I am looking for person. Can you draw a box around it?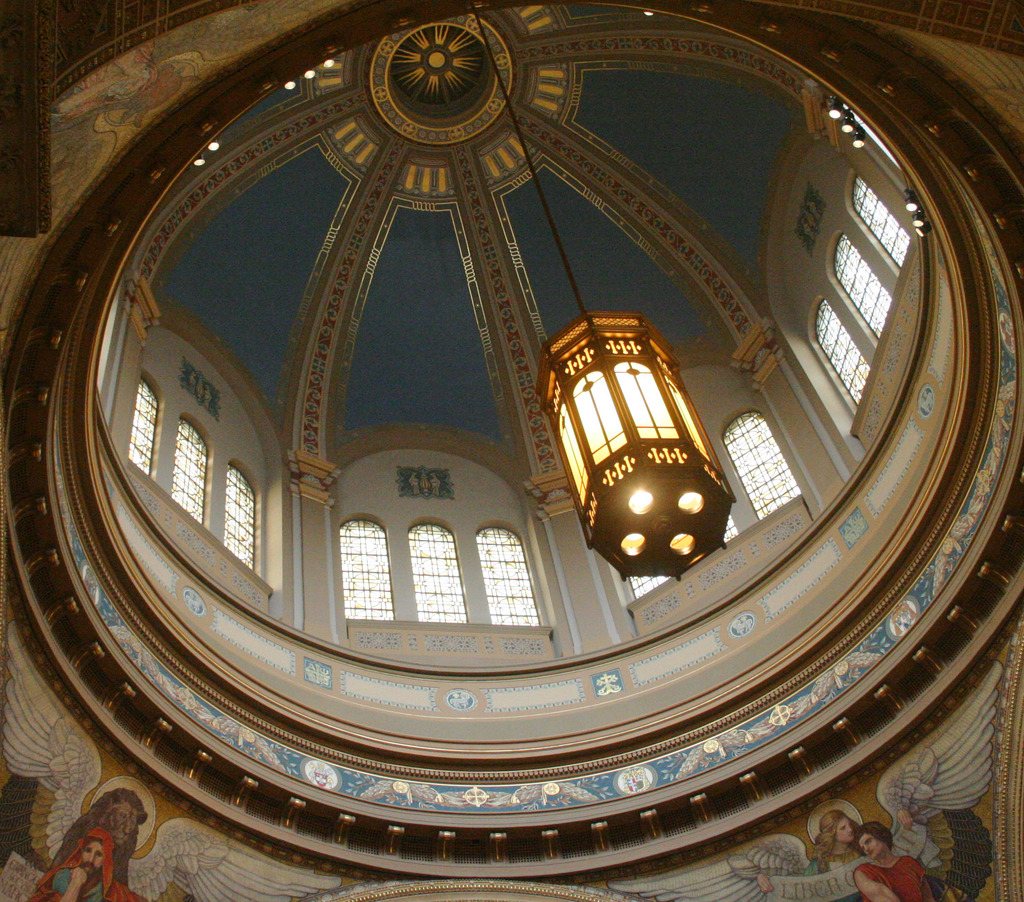
Sure, the bounding box is region(38, 819, 102, 901).
